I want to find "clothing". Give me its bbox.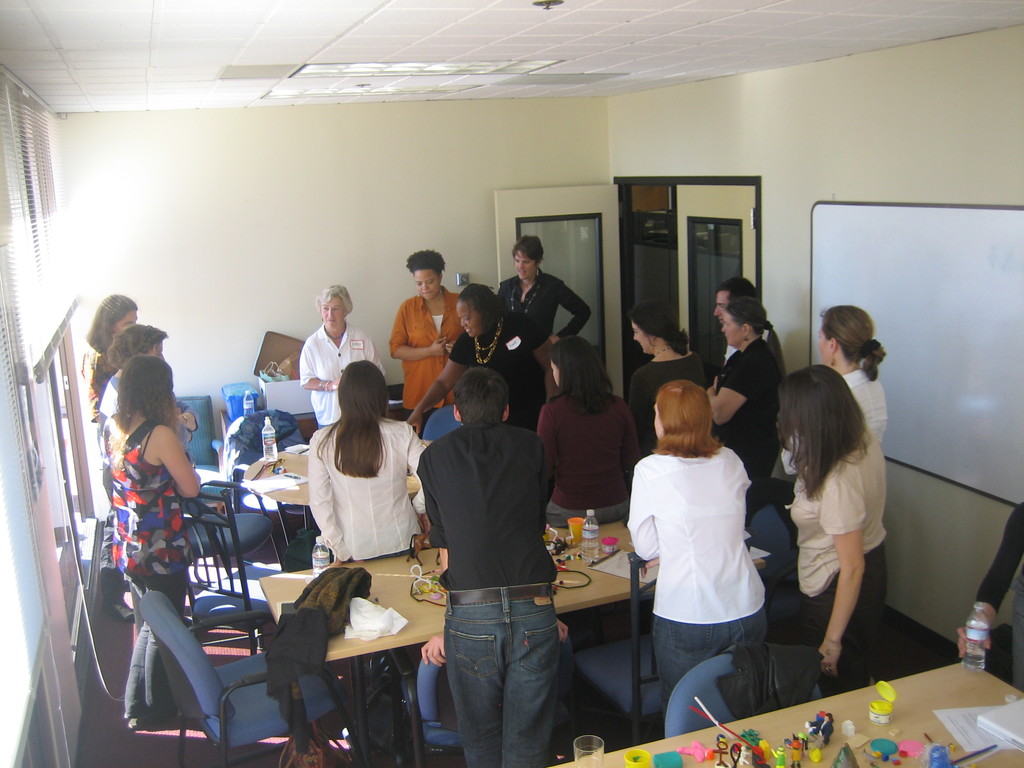
<bbox>620, 356, 703, 445</bbox>.
